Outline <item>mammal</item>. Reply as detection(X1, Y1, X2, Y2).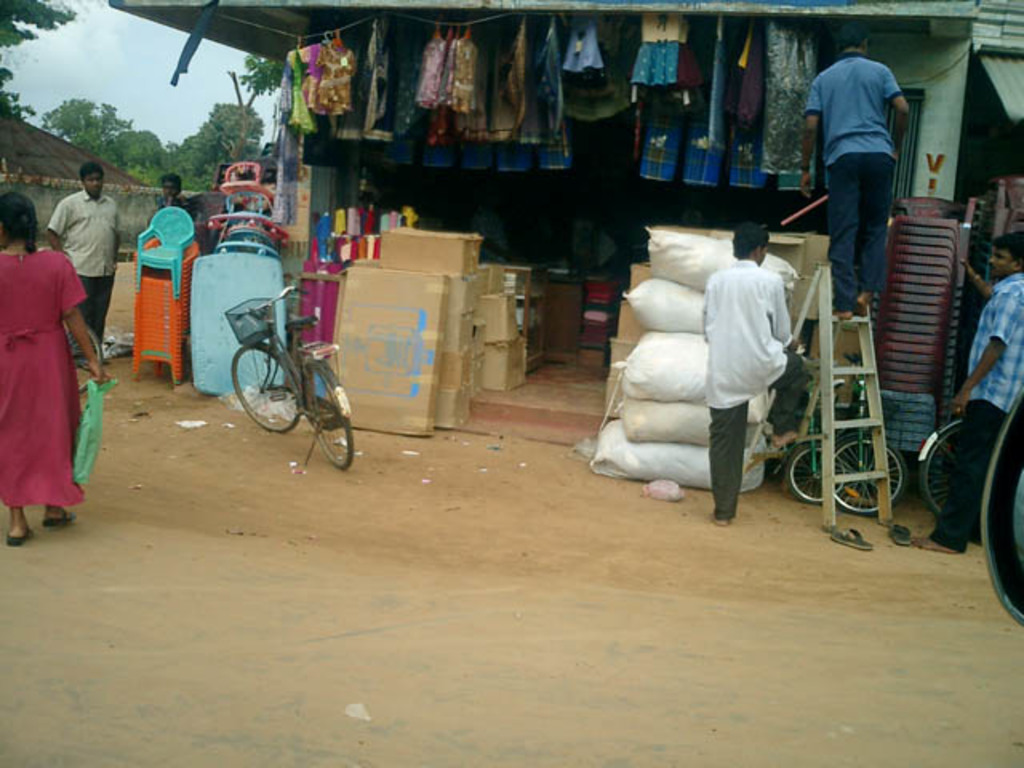
detection(150, 170, 192, 227).
